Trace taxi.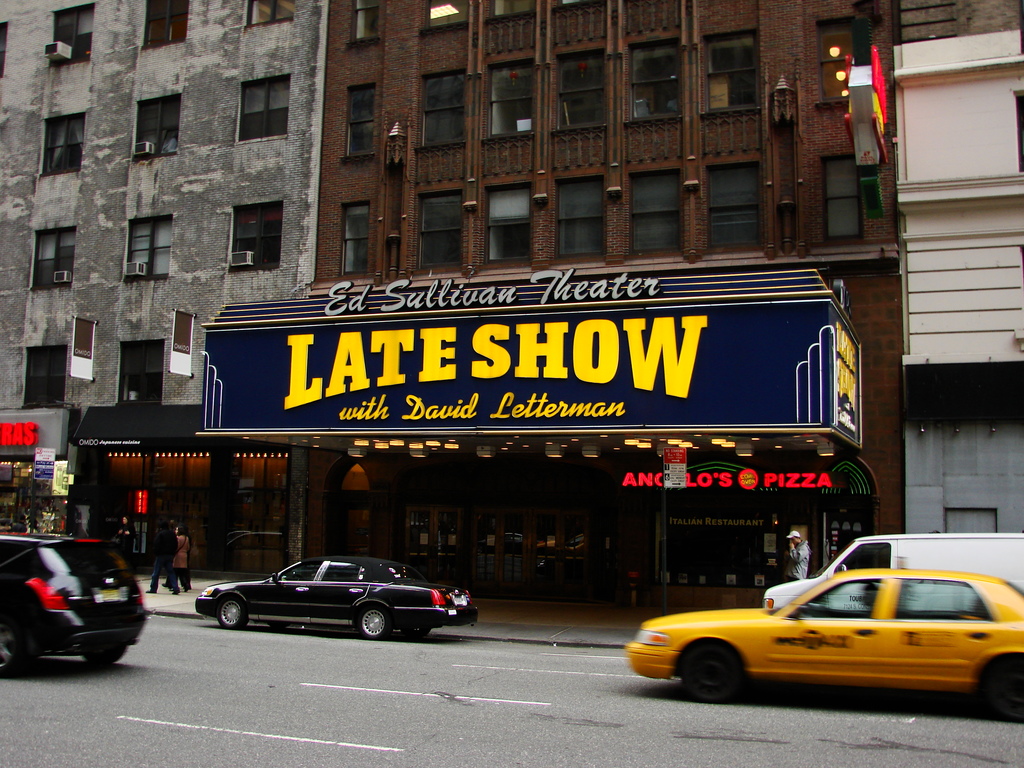
Traced to <box>626,556,1023,725</box>.
